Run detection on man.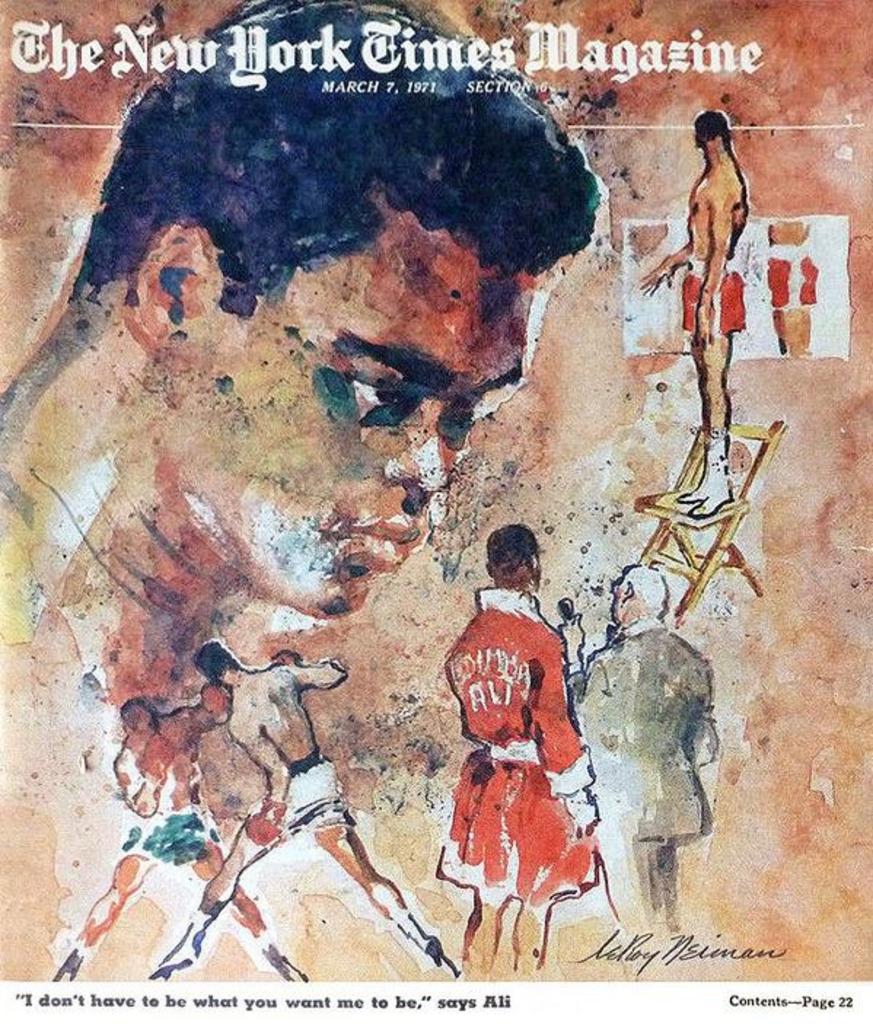
Result: bbox=(576, 564, 720, 940).
